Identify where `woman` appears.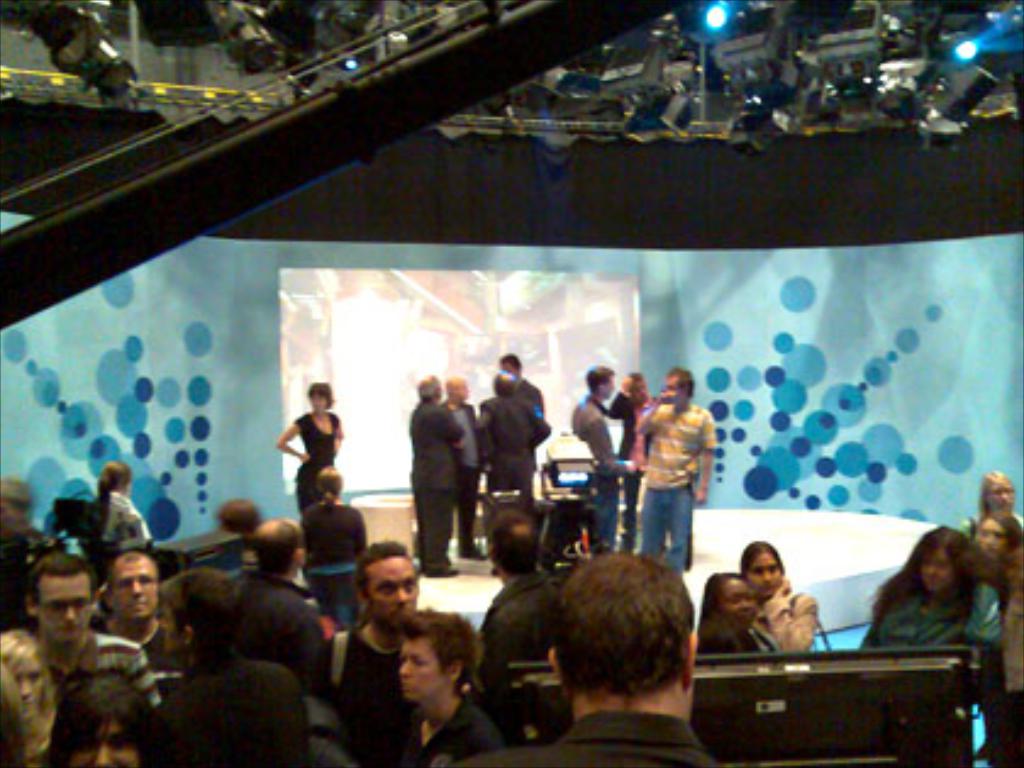
Appears at <bbox>273, 380, 346, 522</bbox>.
